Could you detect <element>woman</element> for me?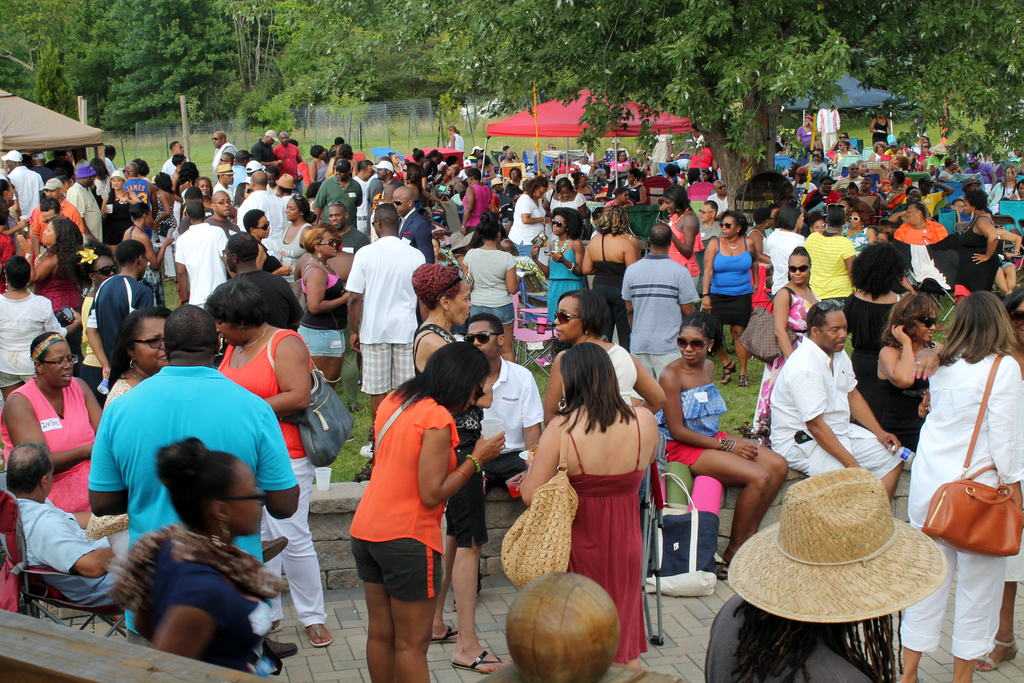
Detection result: bbox=[346, 340, 508, 682].
